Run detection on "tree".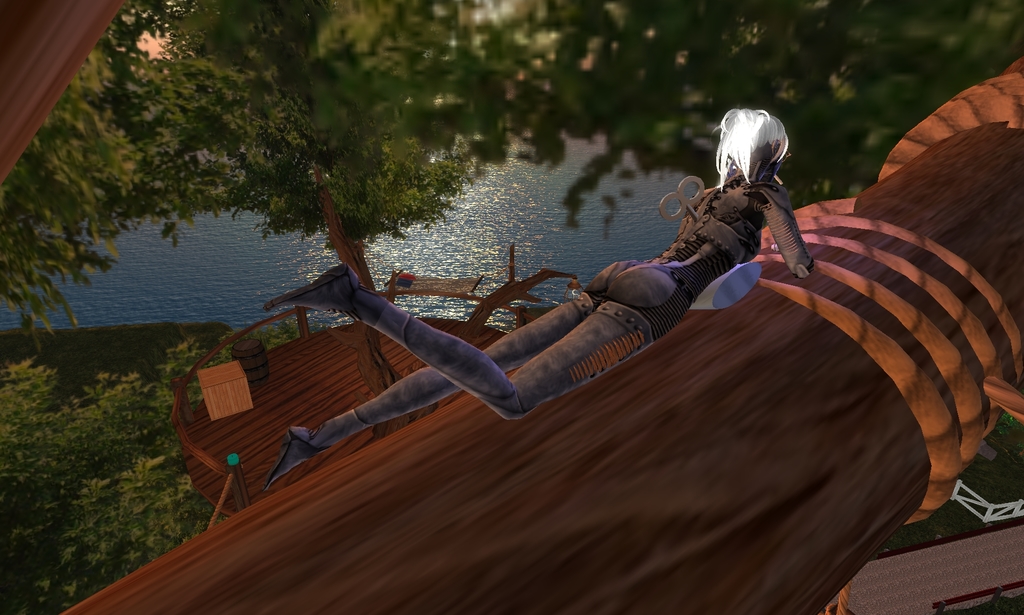
Result: <box>0,318,295,614</box>.
